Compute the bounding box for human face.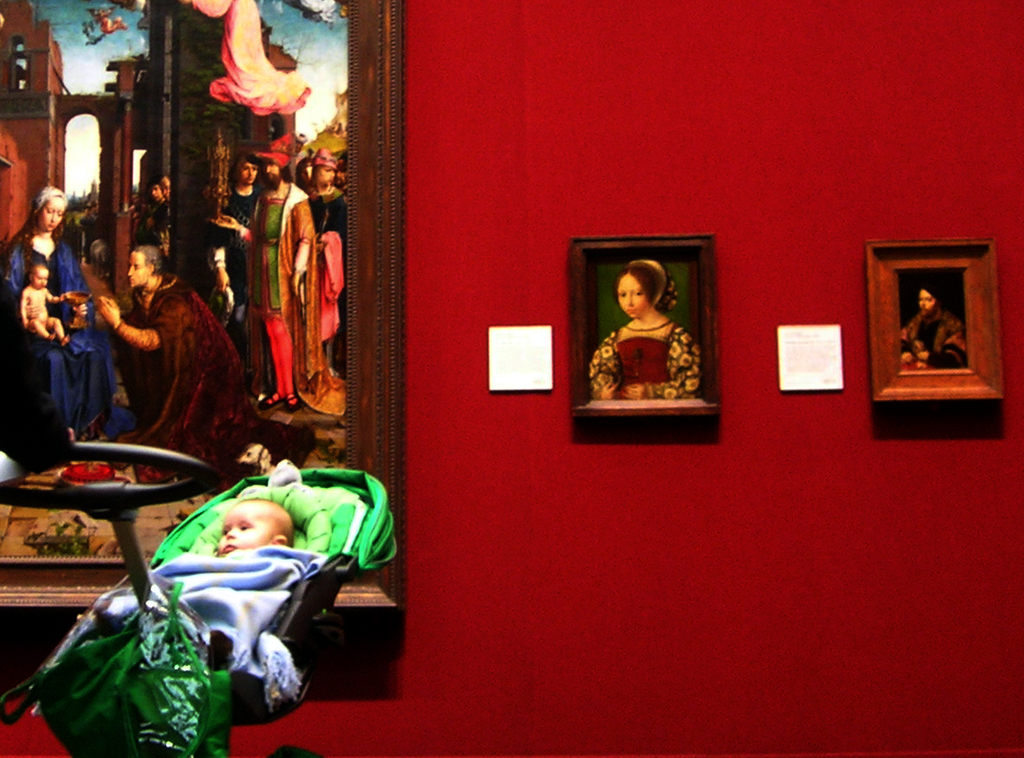
[left=124, top=248, right=149, bottom=285].
